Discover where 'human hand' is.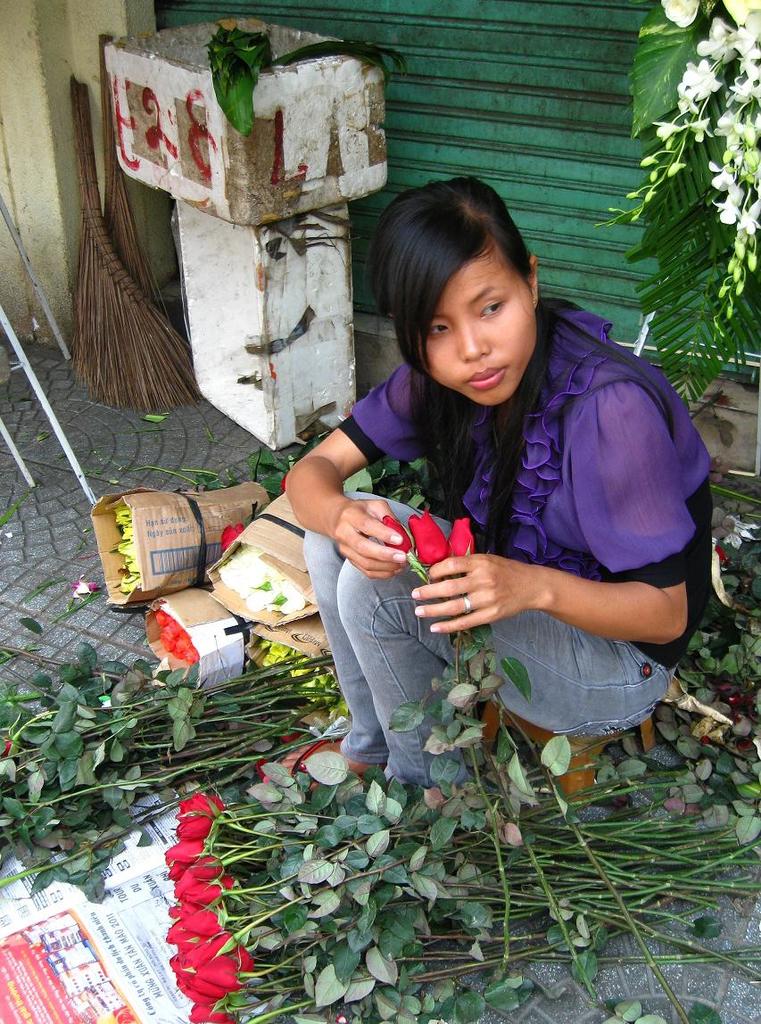
Discovered at box(327, 498, 411, 582).
